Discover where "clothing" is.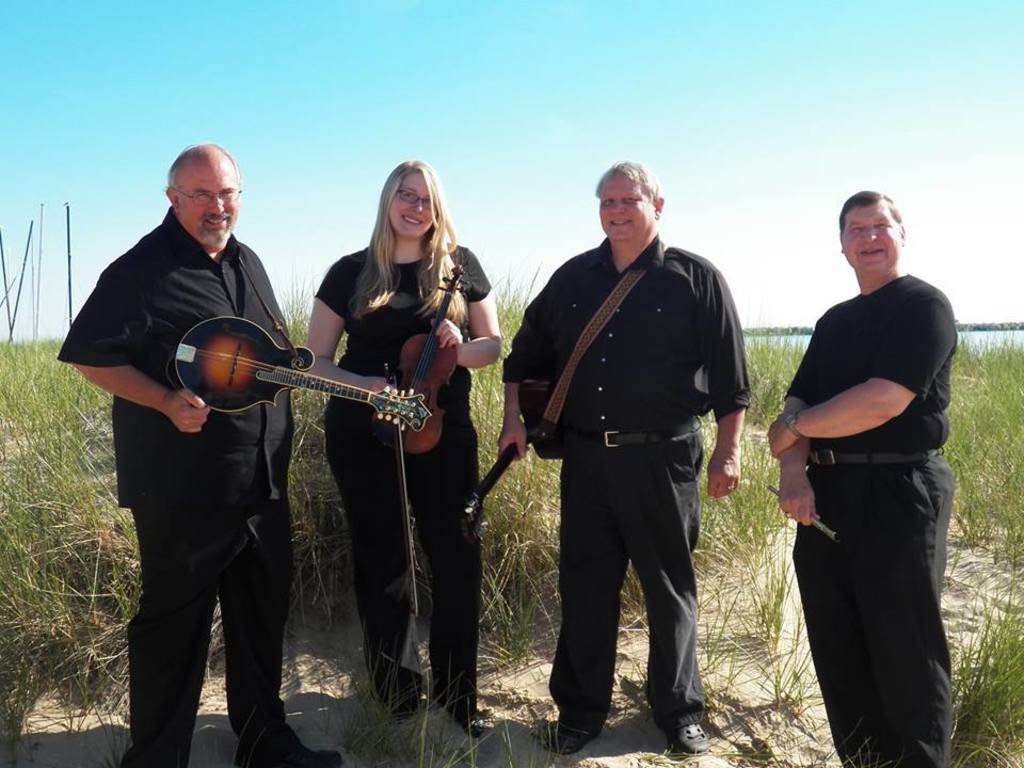
Discovered at (320,245,493,723).
